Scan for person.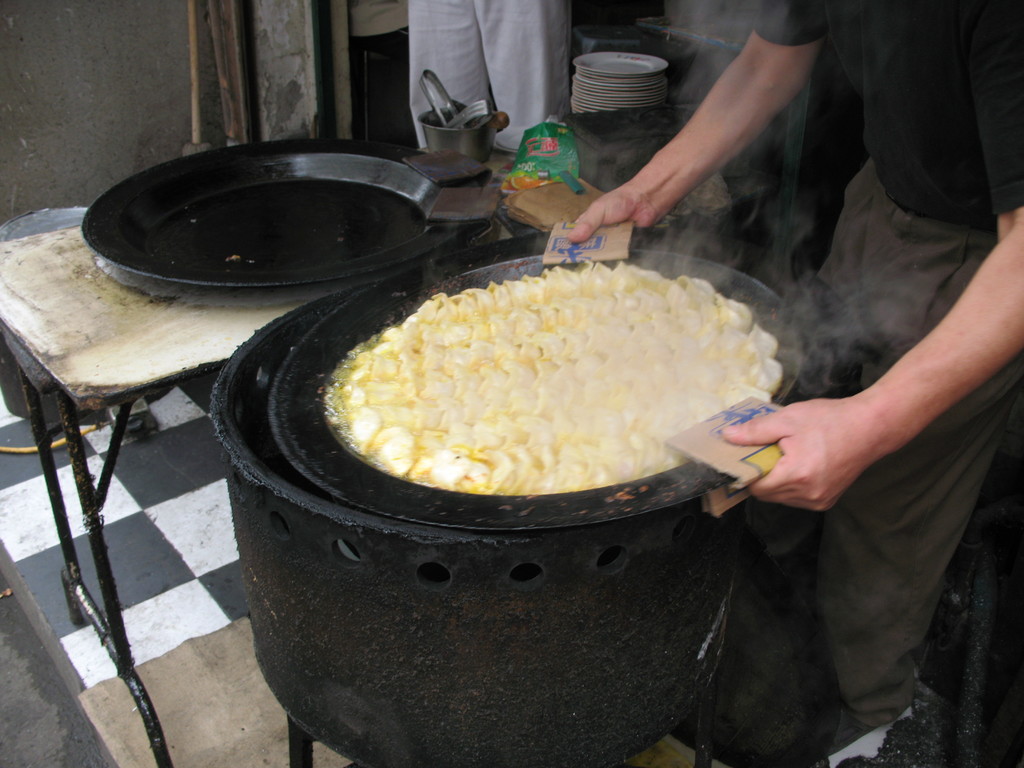
Scan result: pyautogui.locateOnScreen(662, 44, 1005, 622).
